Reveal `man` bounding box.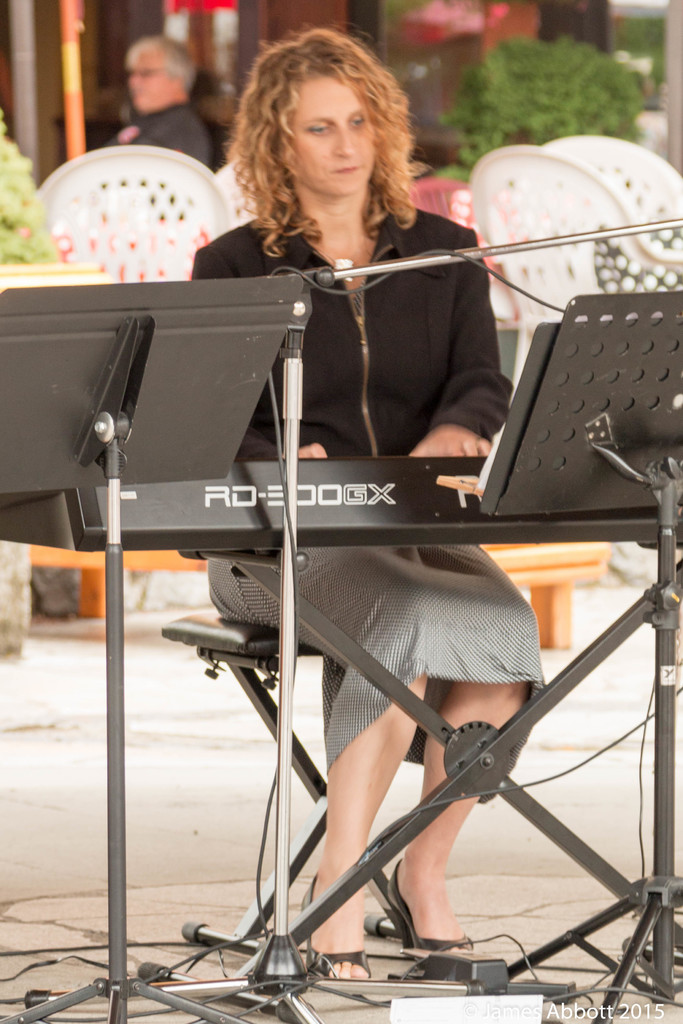
Revealed: BBox(110, 33, 213, 164).
